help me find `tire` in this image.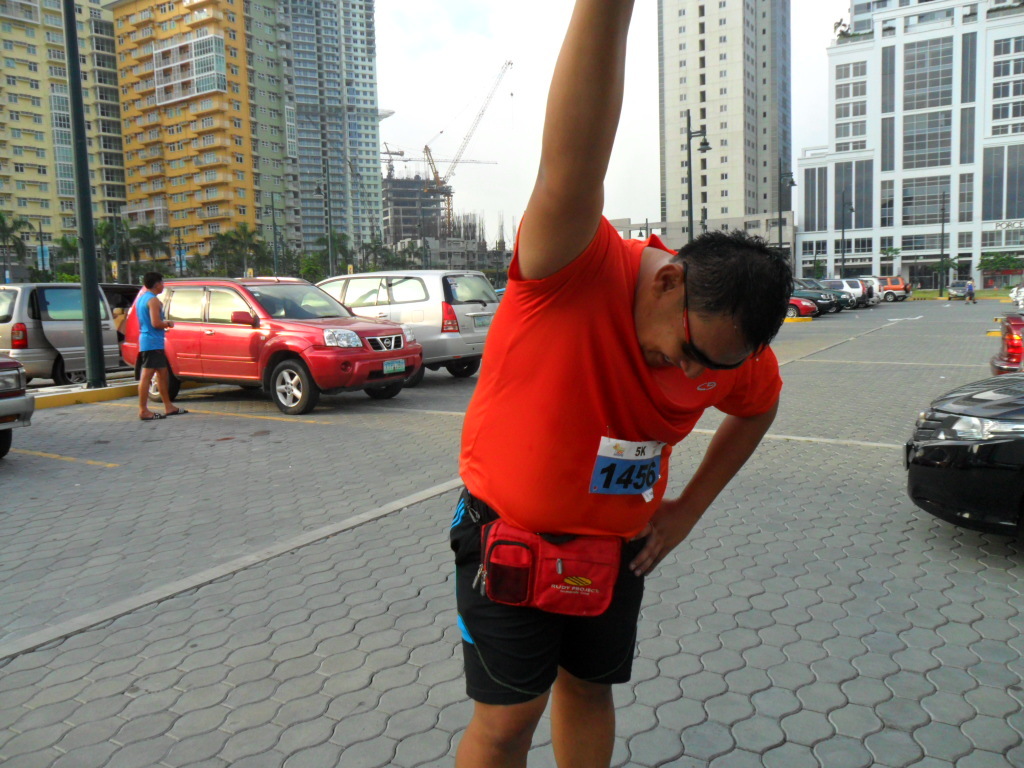
Found it: <box>942,292,958,306</box>.
